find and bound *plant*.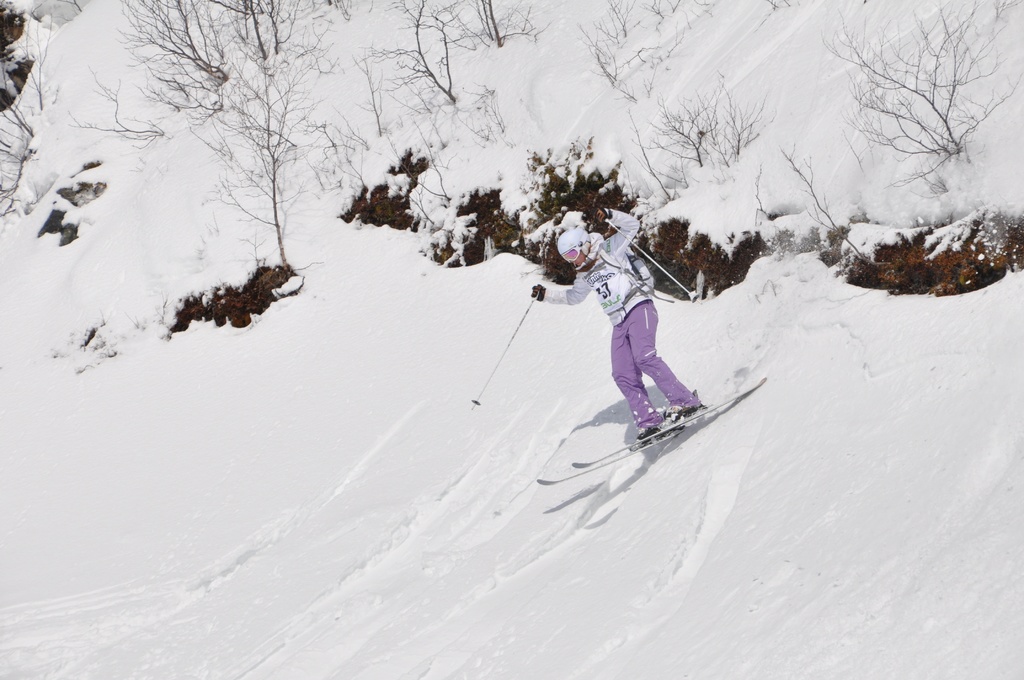
Bound: BBox(646, 0, 669, 26).
